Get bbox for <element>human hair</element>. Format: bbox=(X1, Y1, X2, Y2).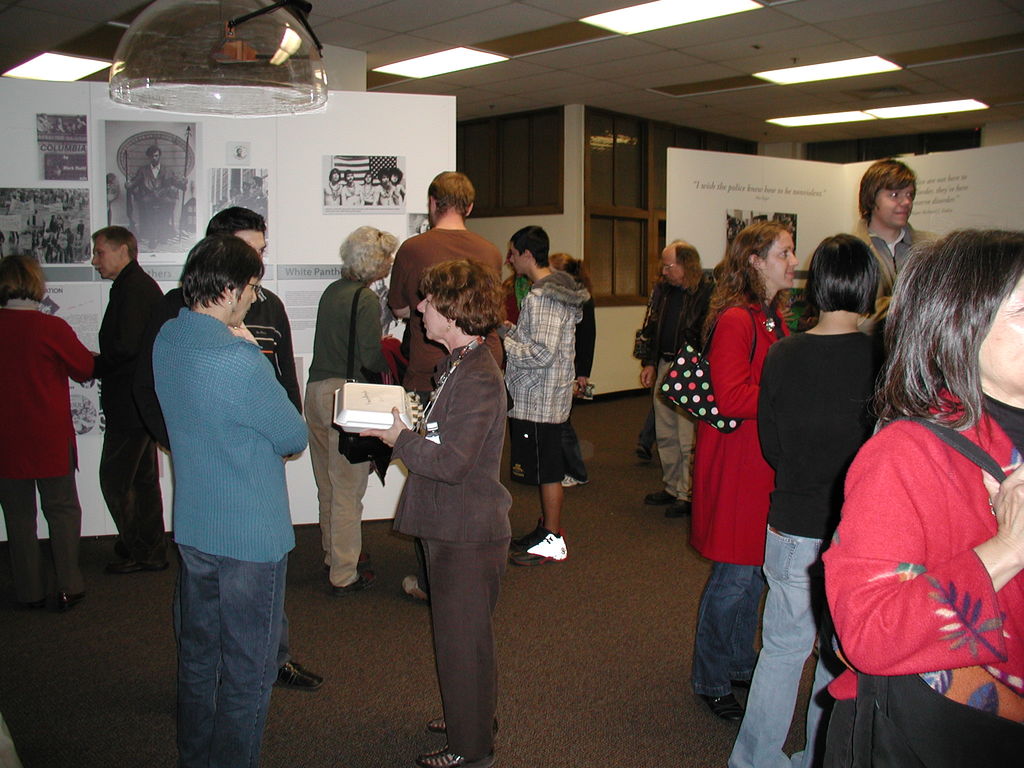
bbox=(801, 230, 881, 312).
